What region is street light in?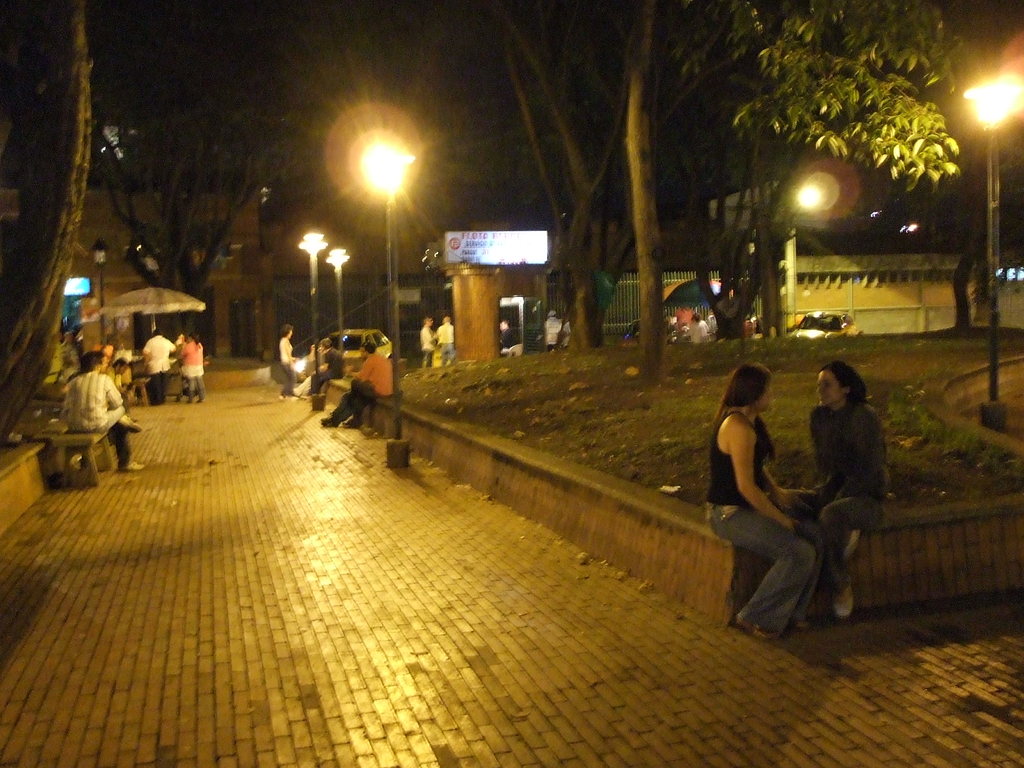
[86,234,109,345].
